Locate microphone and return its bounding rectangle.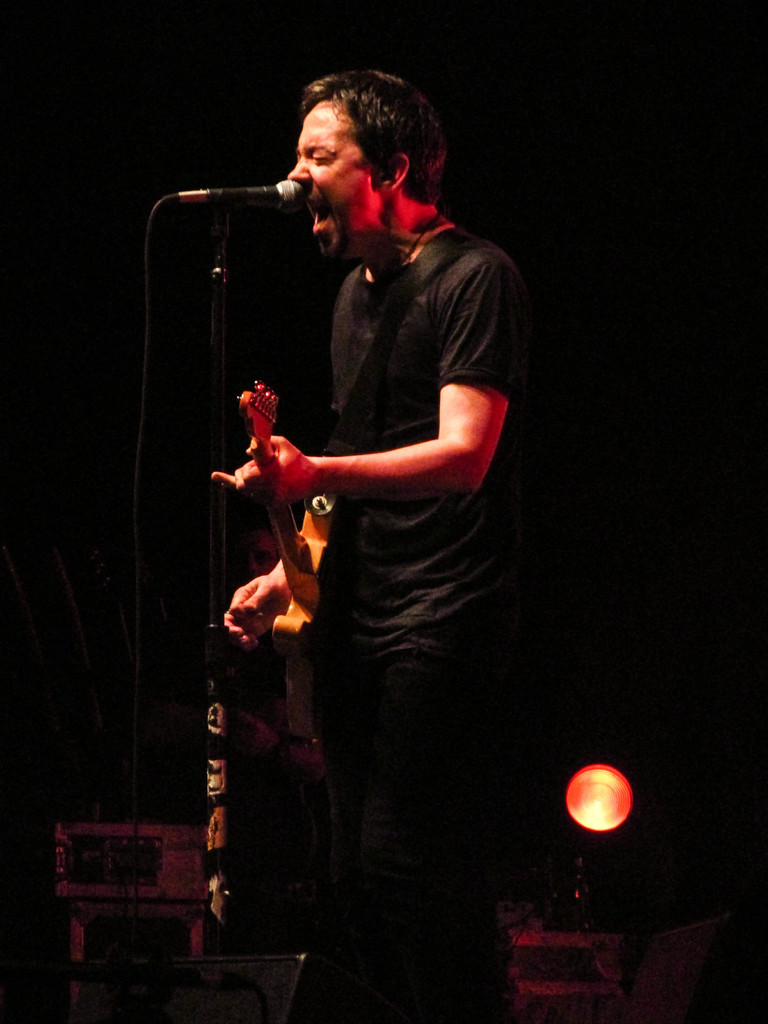
(208, 177, 307, 210).
